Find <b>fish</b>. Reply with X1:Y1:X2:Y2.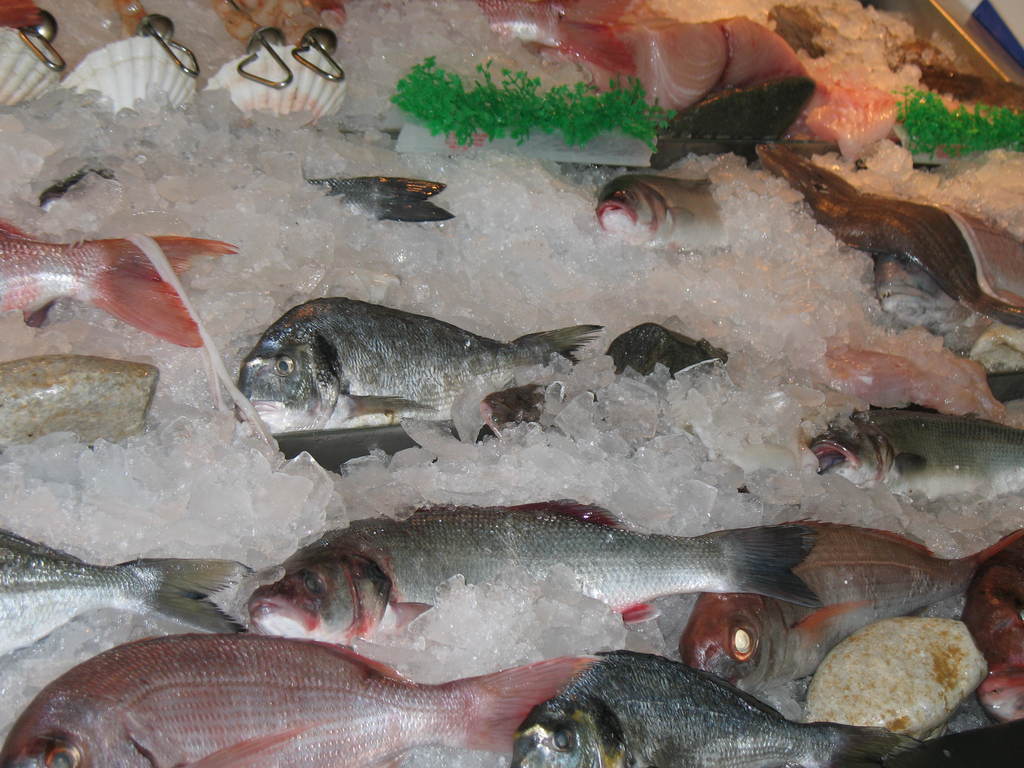
806:408:1023:501.
